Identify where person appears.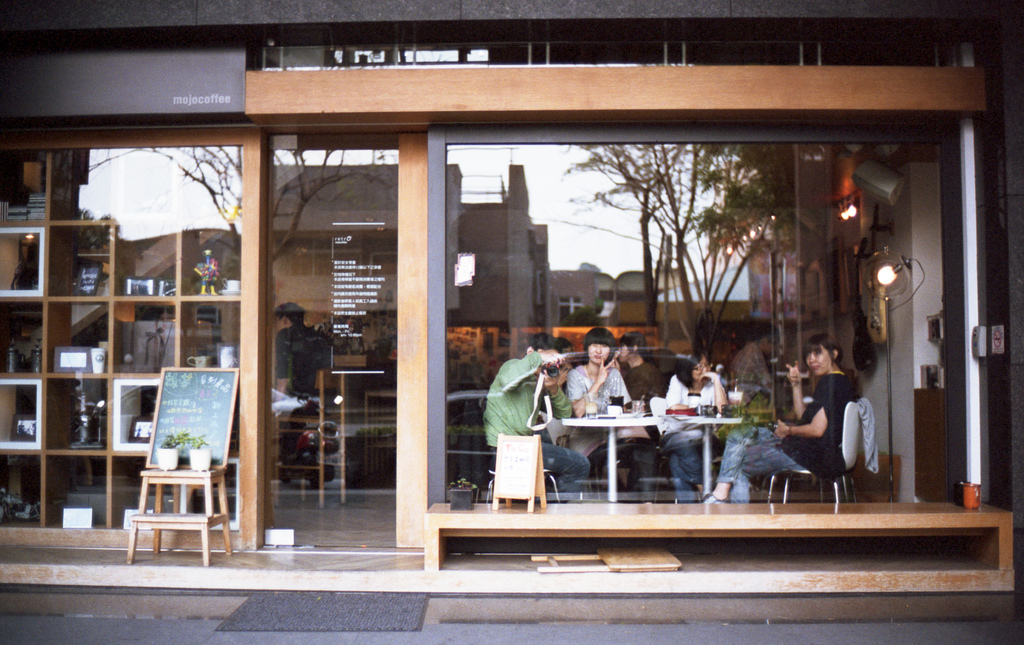
Appears at bbox=(664, 357, 731, 499).
